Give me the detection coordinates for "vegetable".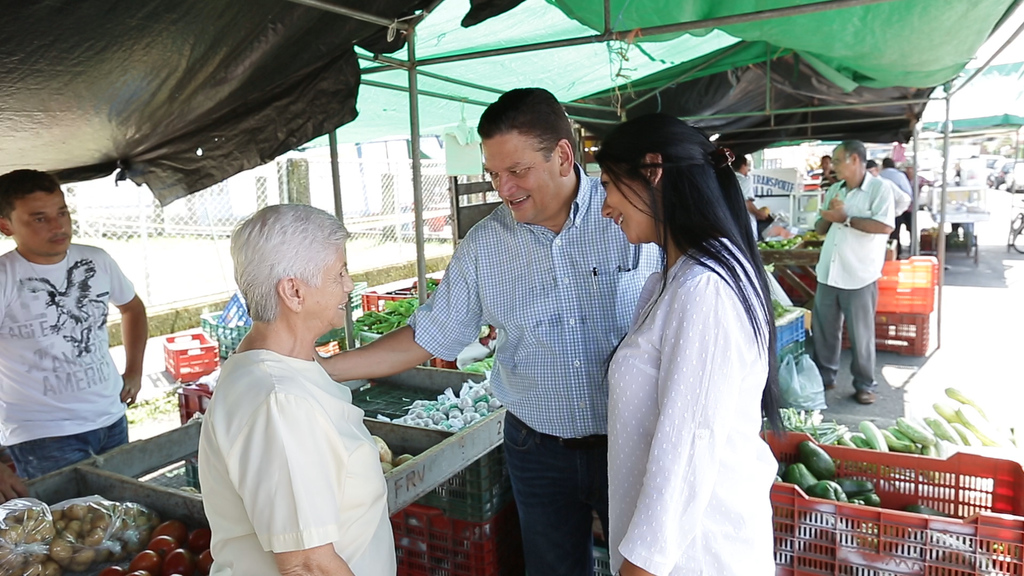
pyautogui.locateOnScreen(1, 497, 162, 575).
